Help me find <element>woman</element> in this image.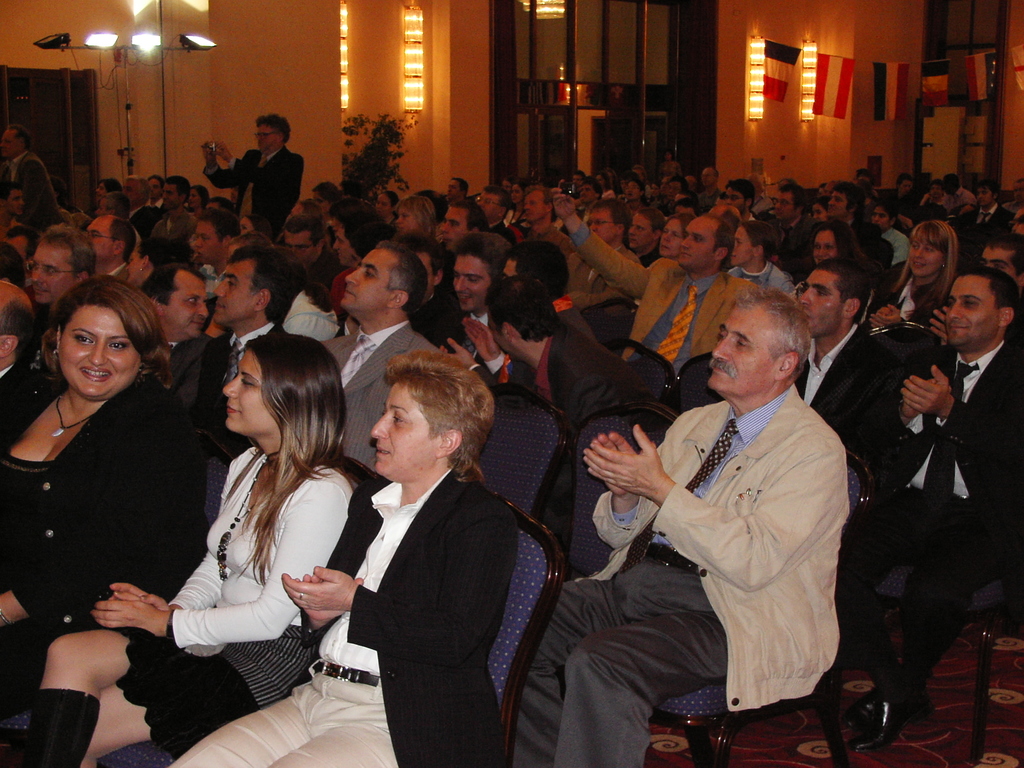
Found it: {"left": 872, "top": 218, "right": 964, "bottom": 331}.
